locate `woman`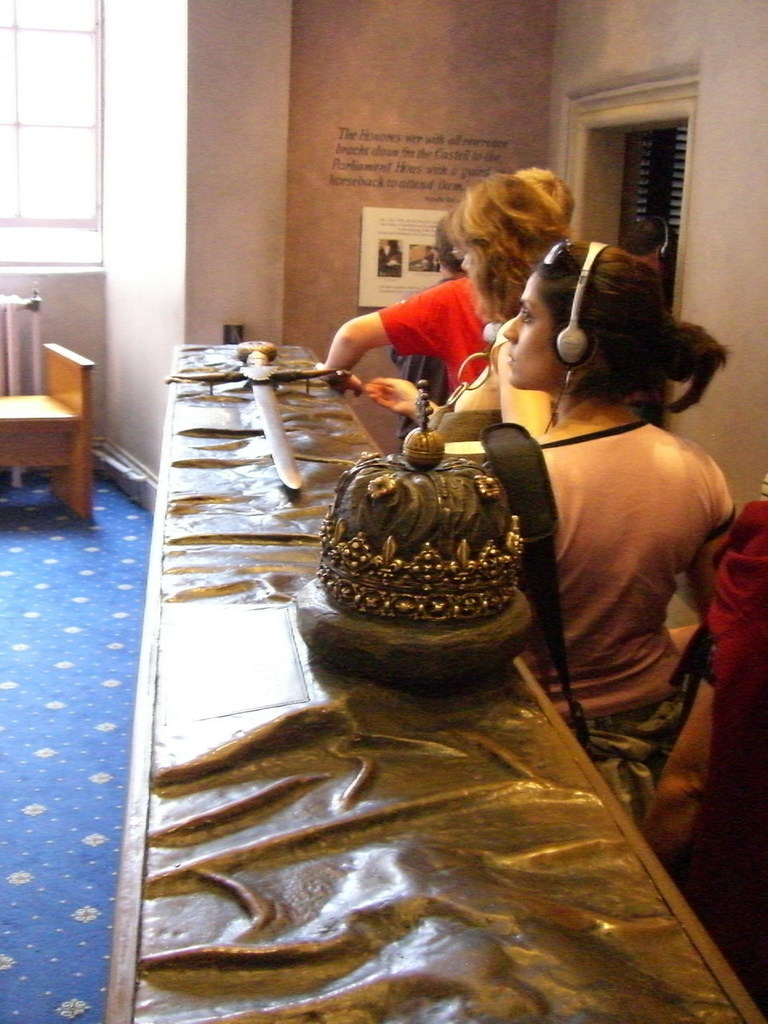
<region>475, 192, 756, 804</region>
